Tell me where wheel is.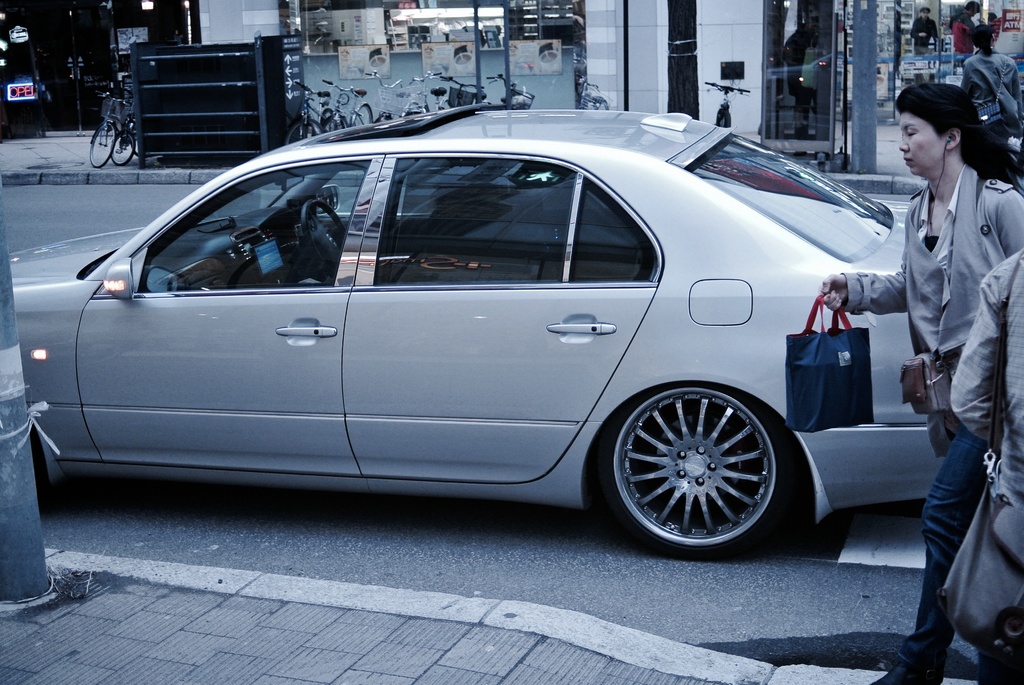
wheel is at <bbox>319, 109, 337, 130</bbox>.
